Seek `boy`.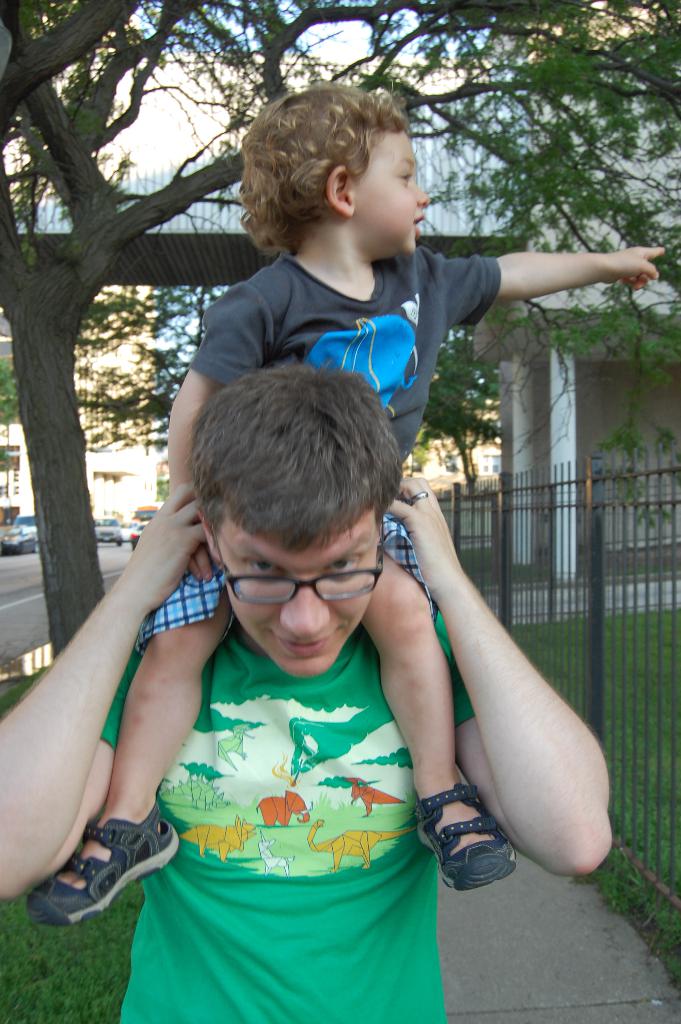
rect(2, 85, 668, 933).
